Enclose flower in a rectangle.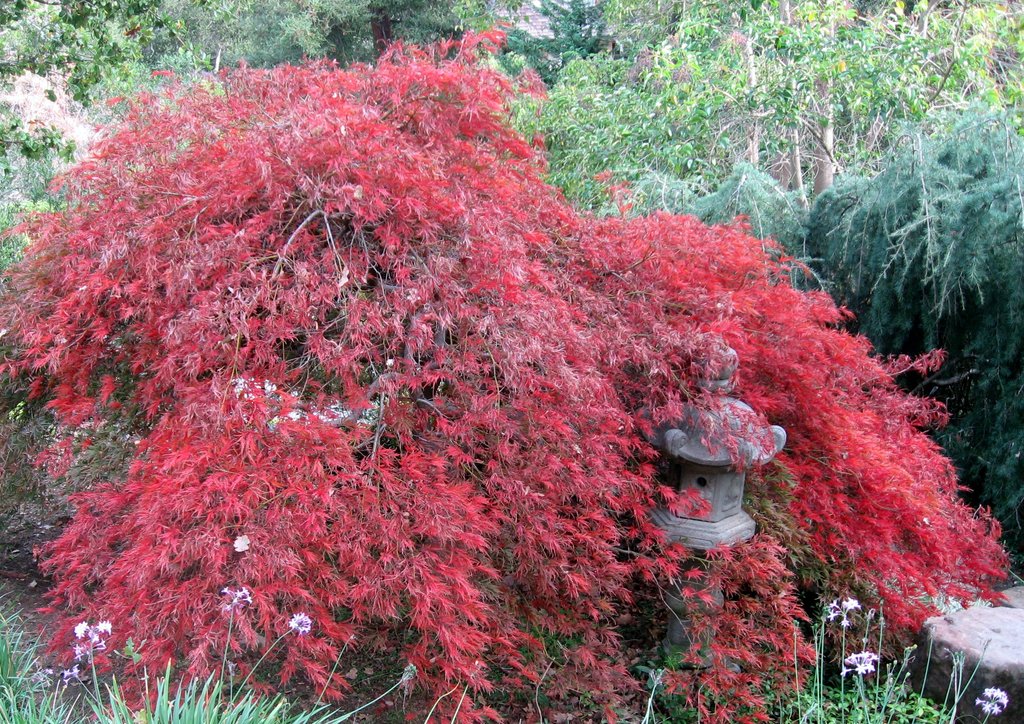
Rect(827, 593, 865, 627).
